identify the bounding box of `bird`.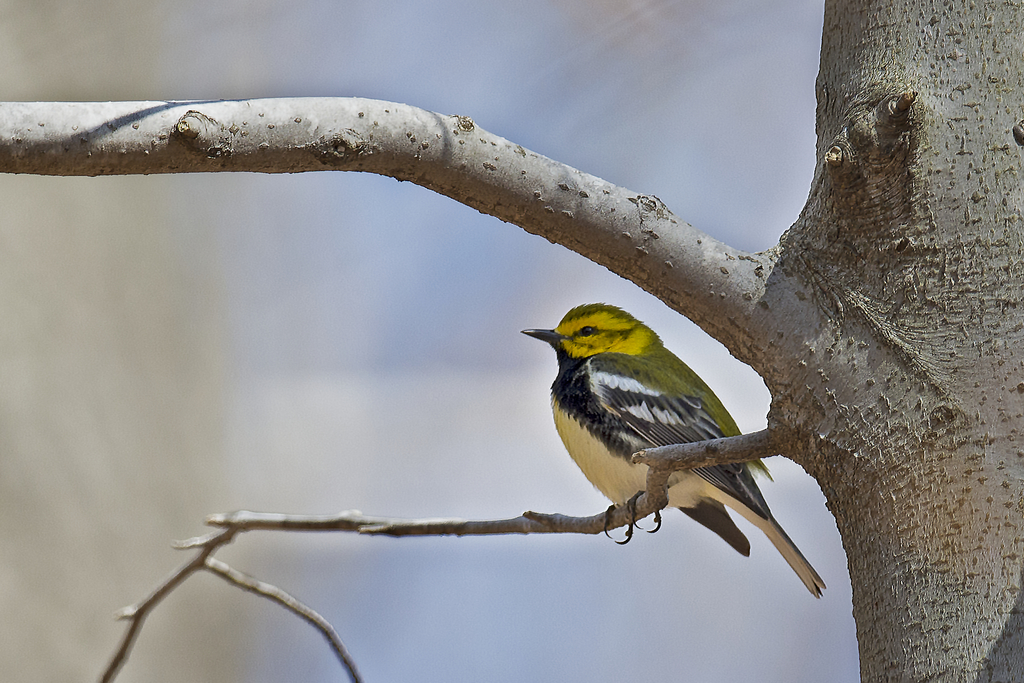
bbox(526, 311, 838, 593).
